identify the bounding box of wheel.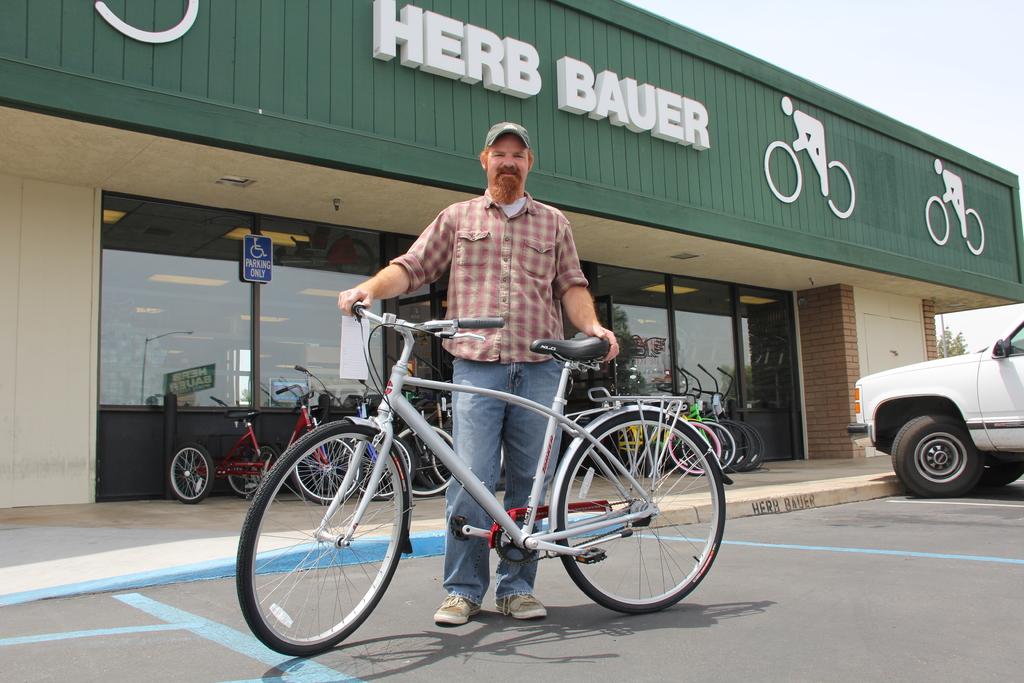
[left=555, top=409, right=728, bottom=617].
